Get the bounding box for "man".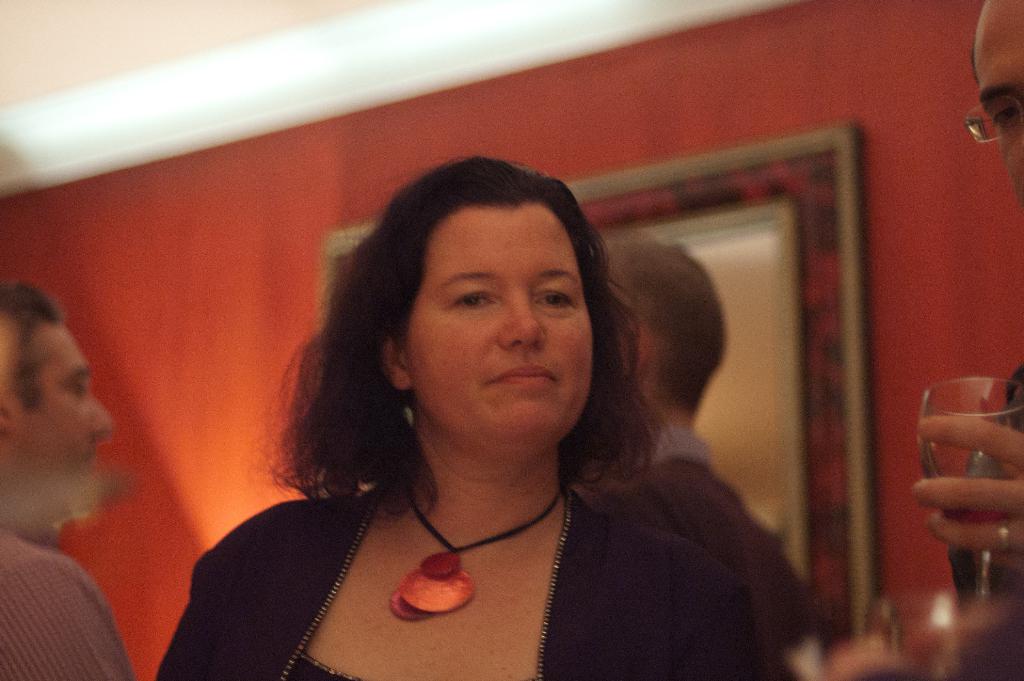
Rect(597, 233, 798, 678).
